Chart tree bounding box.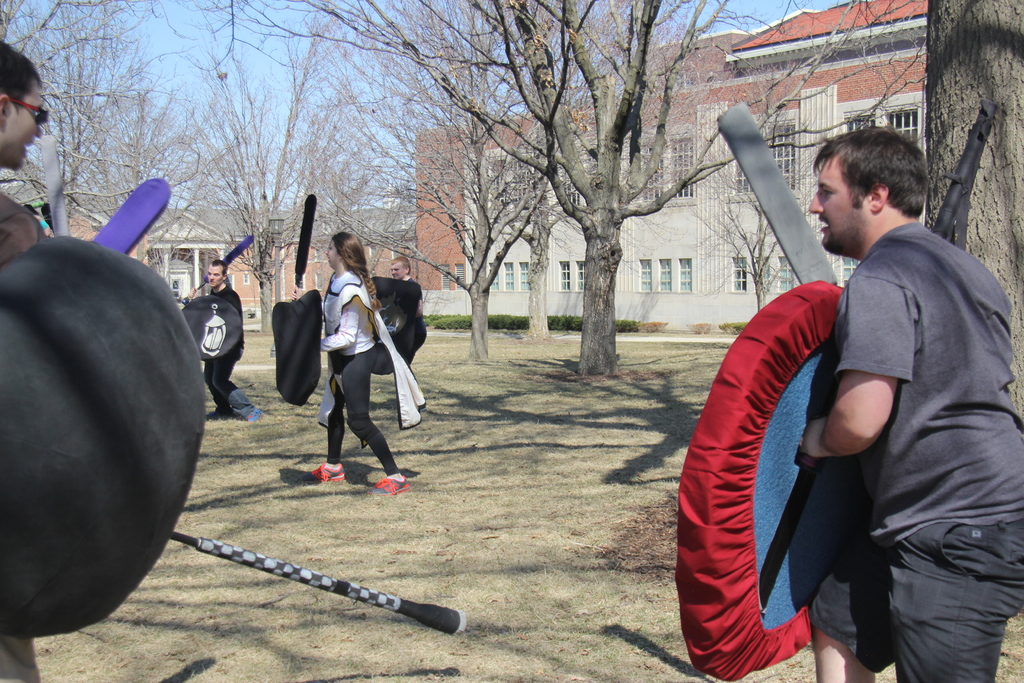
Charted: locate(170, 37, 404, 332).
